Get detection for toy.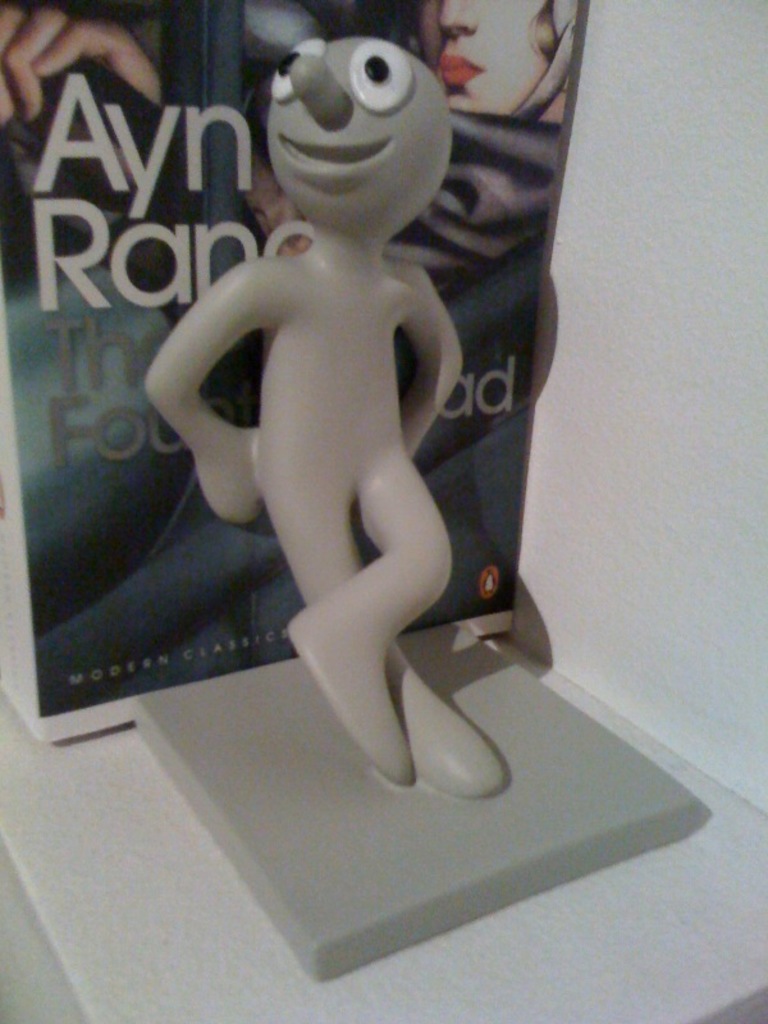
Detection: <bbox>118, 20, 502, 818</bbox>.
